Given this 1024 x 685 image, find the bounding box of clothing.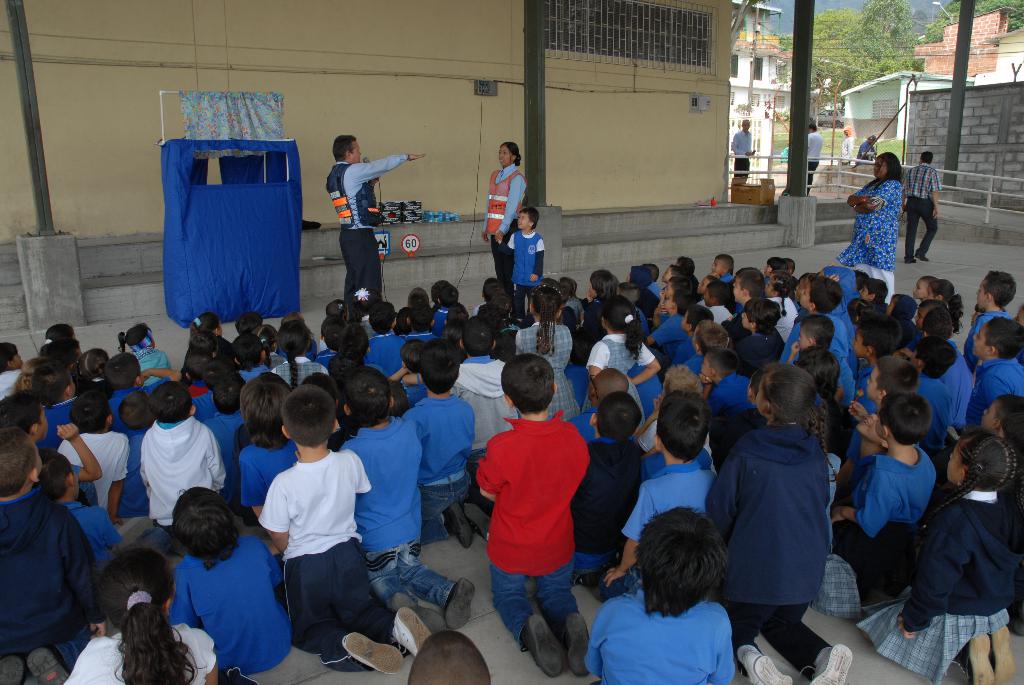
l=140, t=407, r=219, b=524.
